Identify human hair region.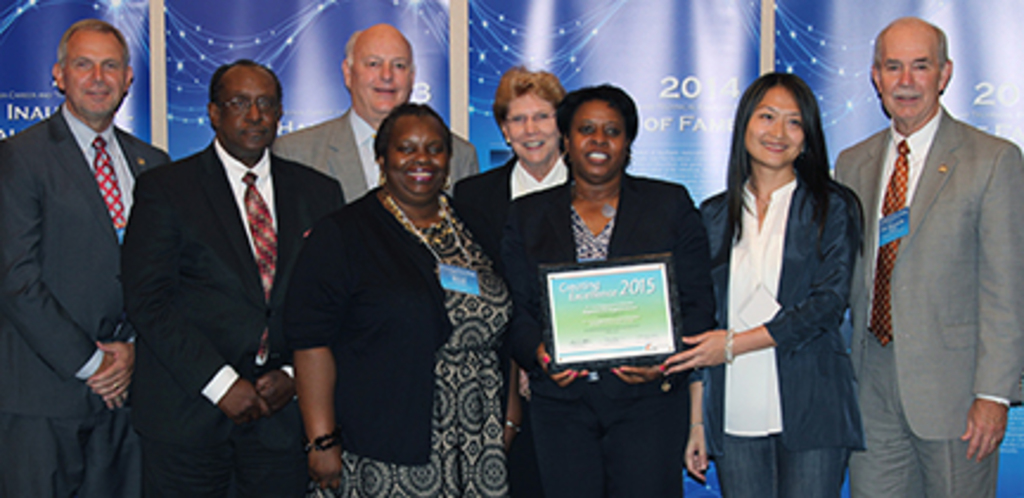
Region: 552, 83, 642, 164.
